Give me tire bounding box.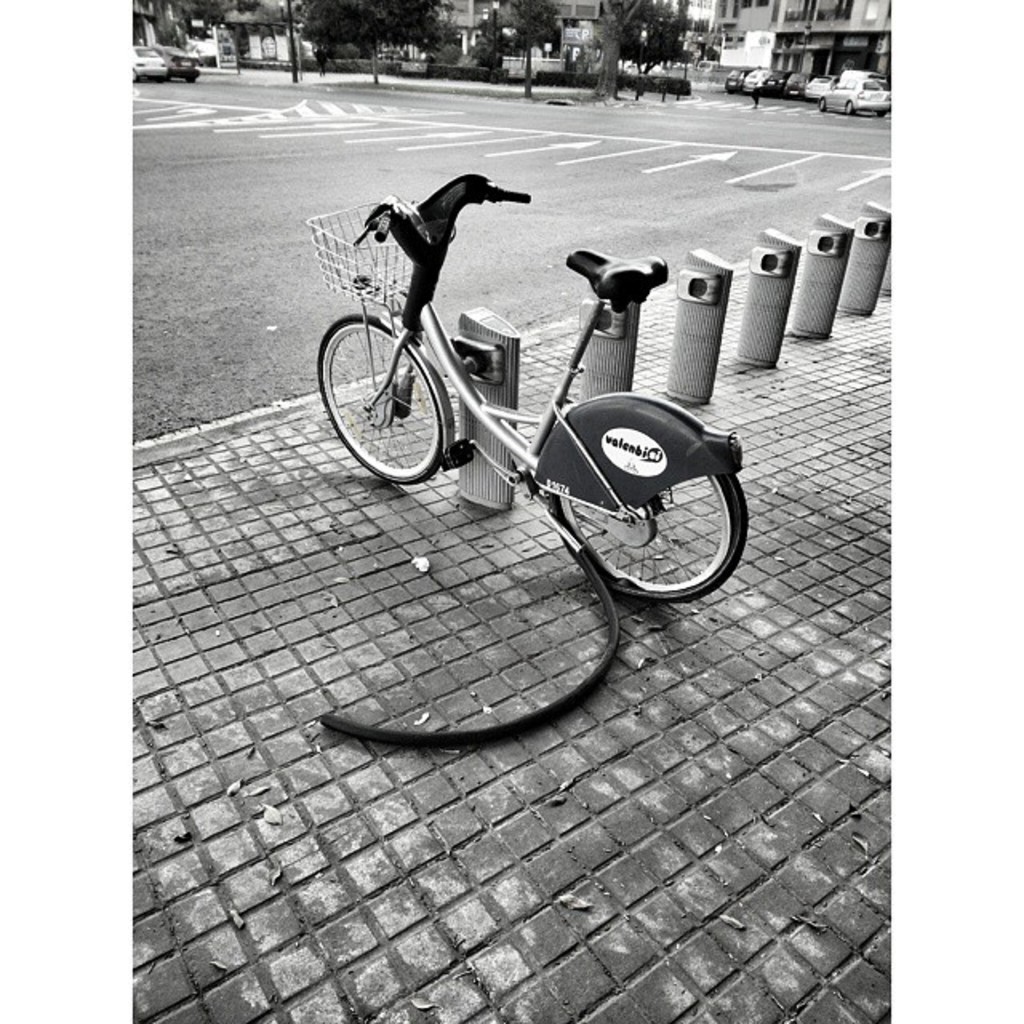
crop(878, 107, 890, 120).
